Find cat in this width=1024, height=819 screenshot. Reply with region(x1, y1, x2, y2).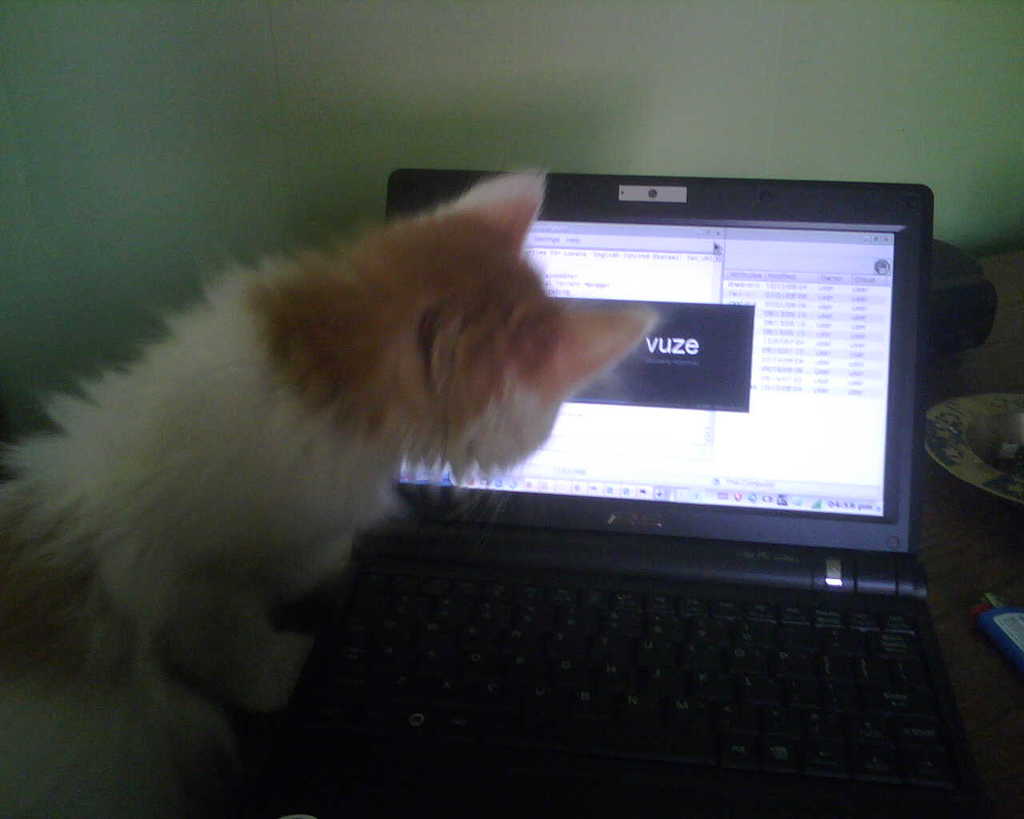
region(0, 147, 644, 729).
